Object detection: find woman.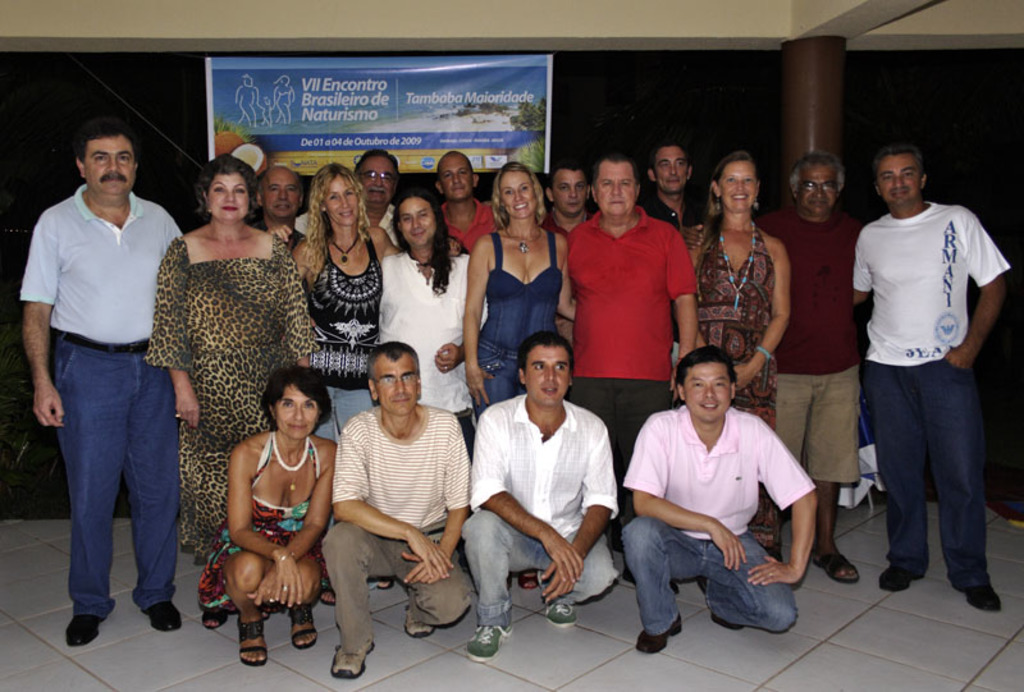
<box>274,165,417,602</box>.
